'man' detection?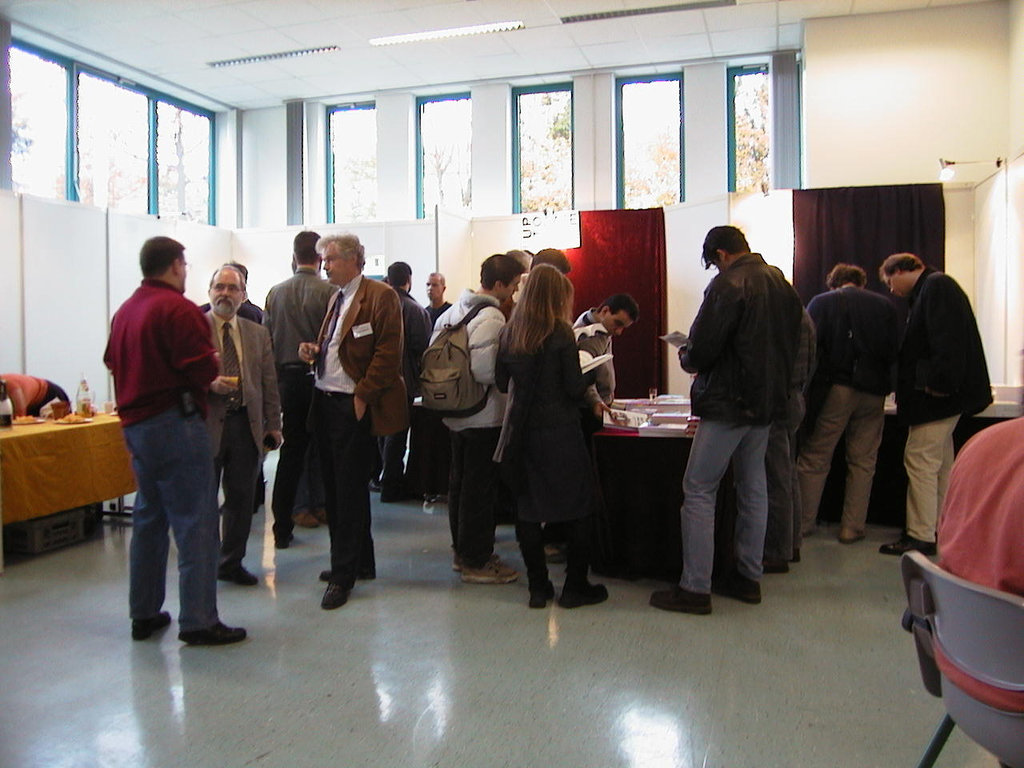
(374,258,436,504)
